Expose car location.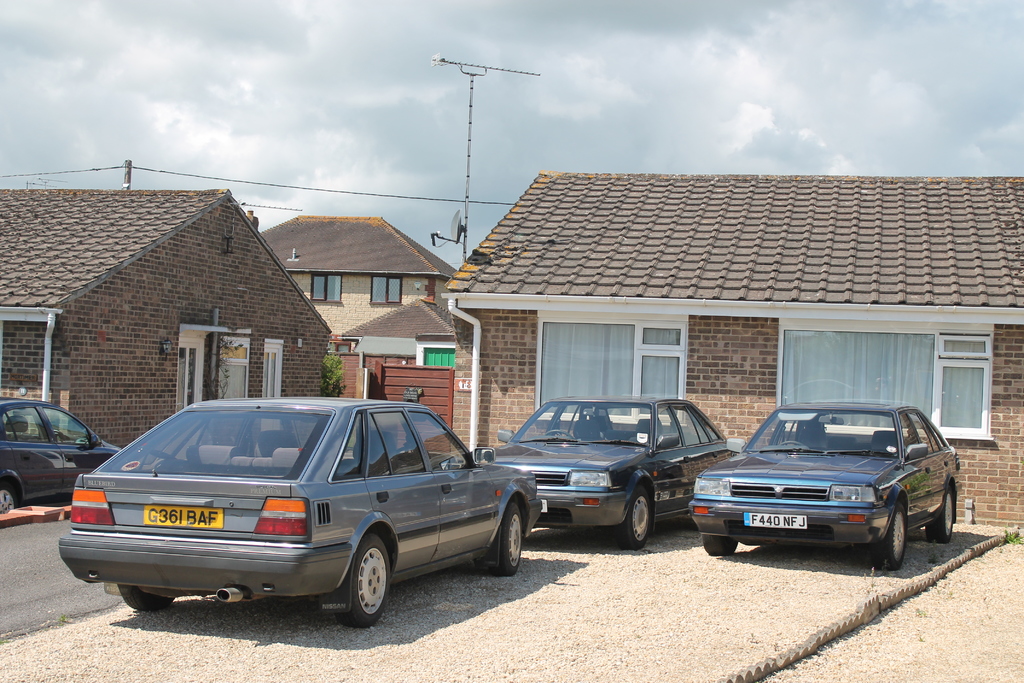
Exposed at box=[0, 399, 123, 507].
